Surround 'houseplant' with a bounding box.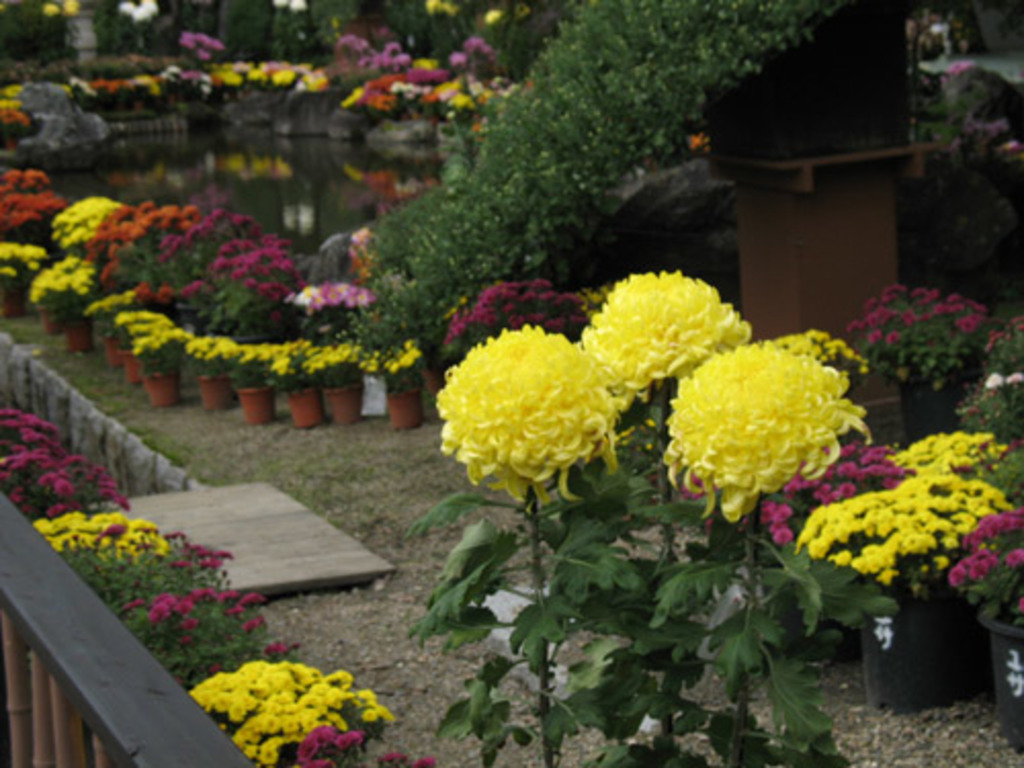
(left=852, top=479, right=963, bottom=709).
